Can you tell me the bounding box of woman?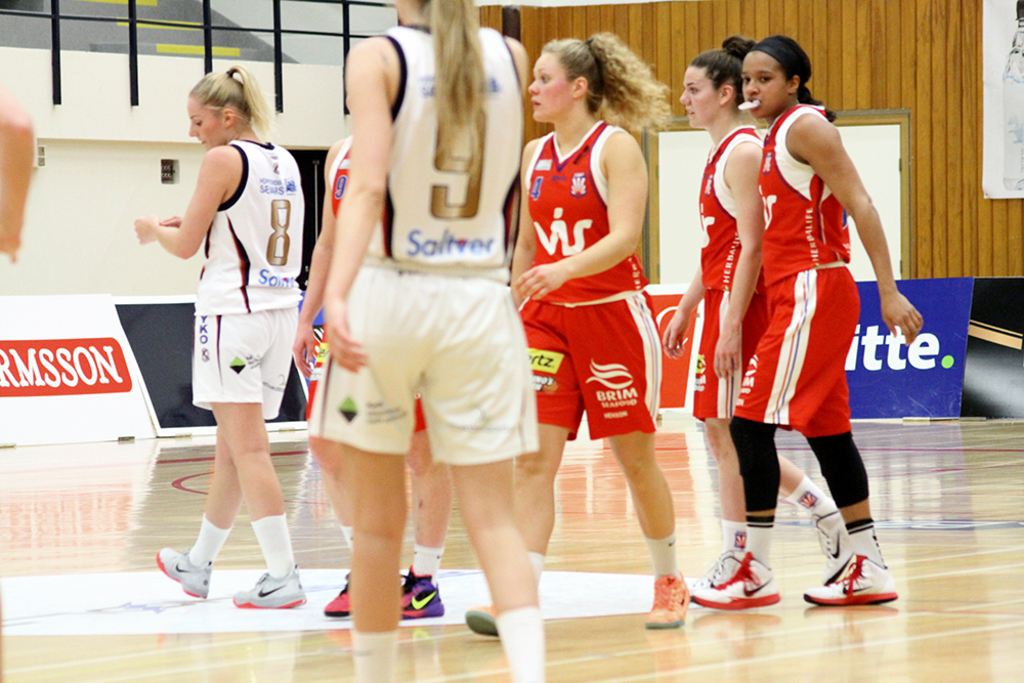
region(657, 35, 856, 602).
